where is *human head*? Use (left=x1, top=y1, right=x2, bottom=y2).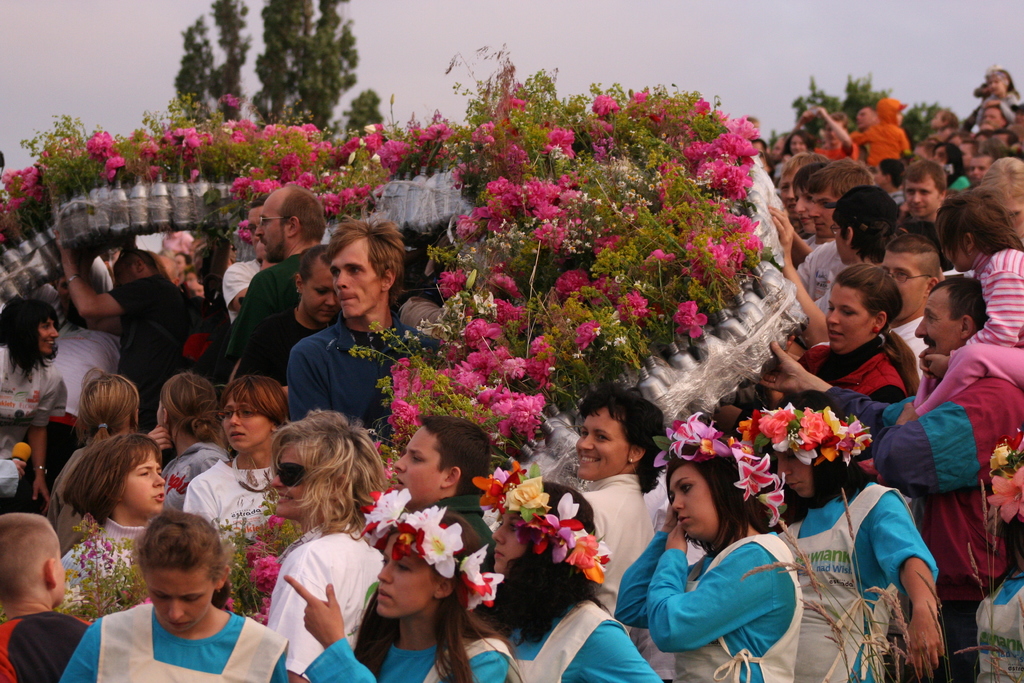
(left=70, top=433, right=168, bottom=518).
